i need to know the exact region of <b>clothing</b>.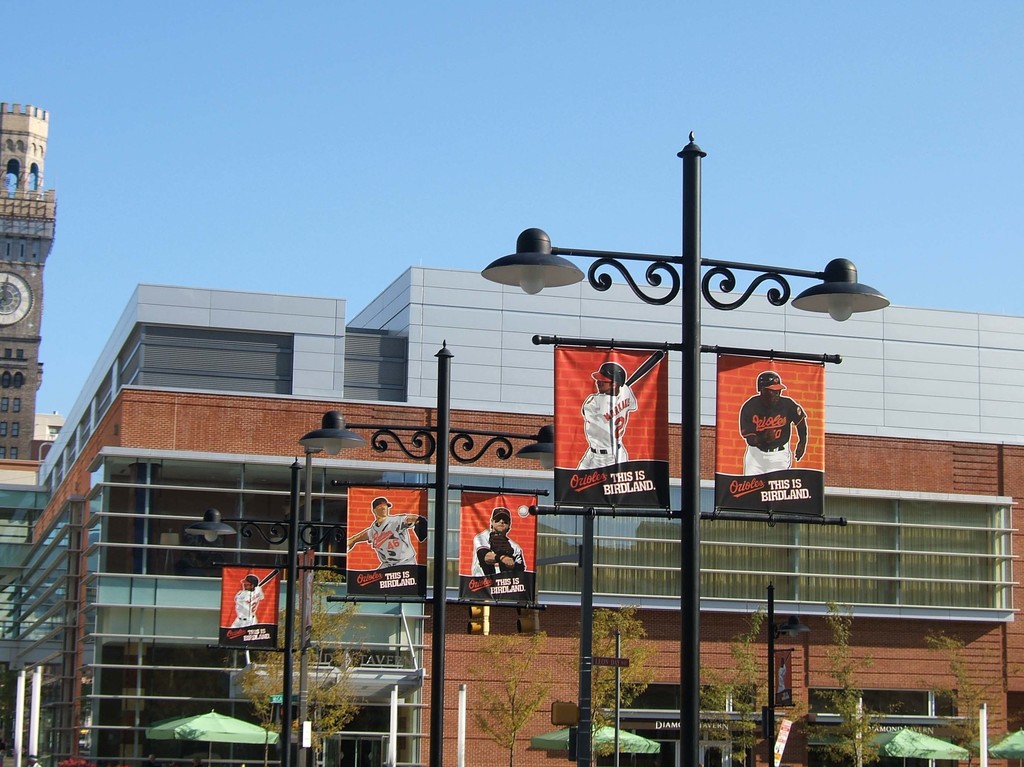
Region: bbox=[582, 394, 643, 466].
